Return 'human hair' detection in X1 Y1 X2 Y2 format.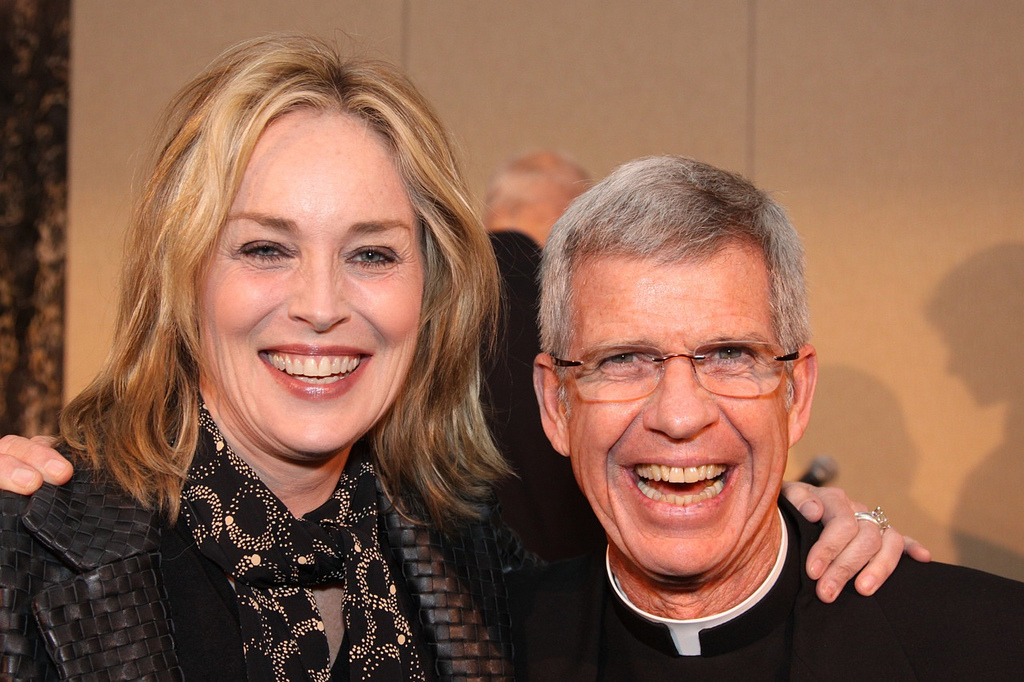
535 154 811 404.
